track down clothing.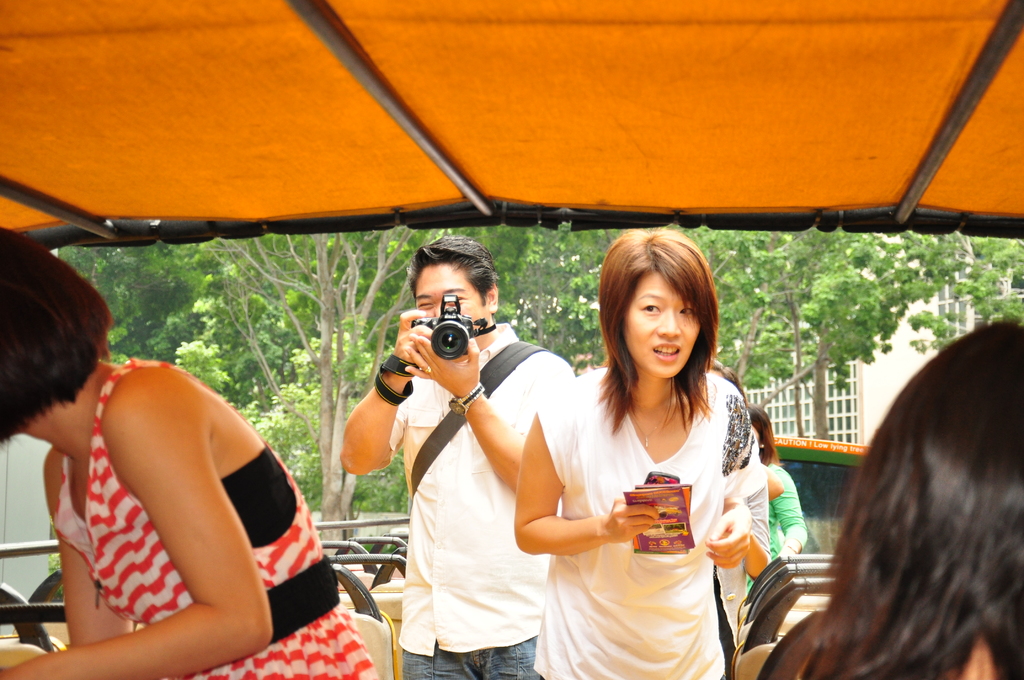
Tracked to bbox(750, 460, 816, 587).
